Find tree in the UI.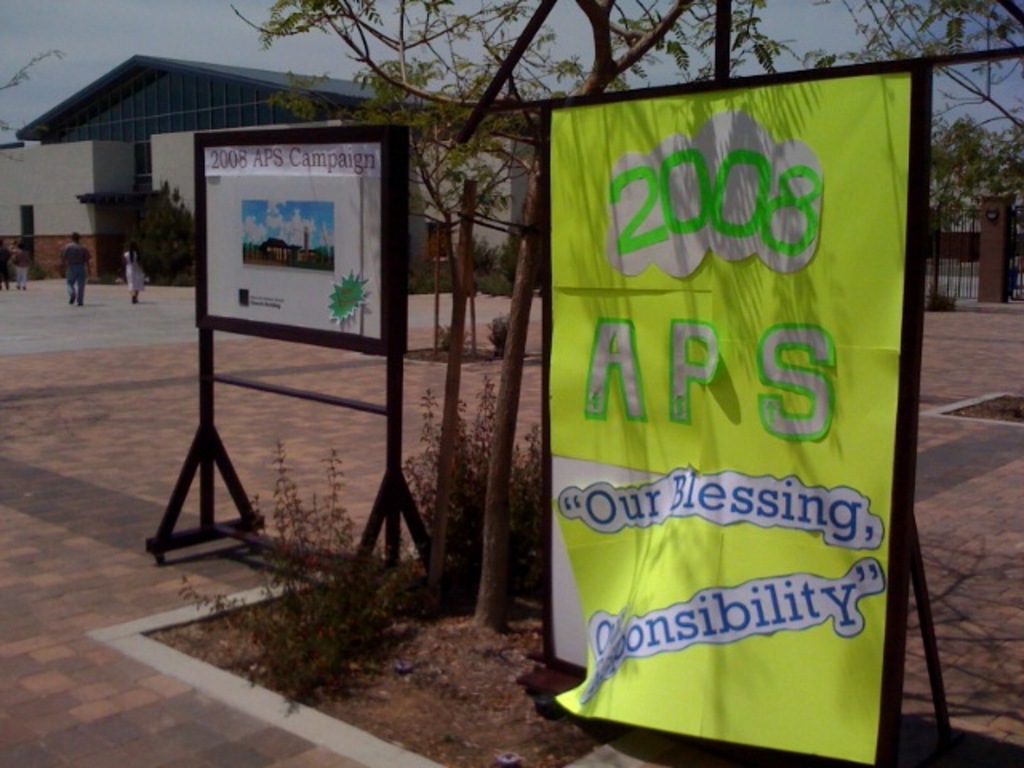
UI element at l=910, t=110, r=1019, b=306.
